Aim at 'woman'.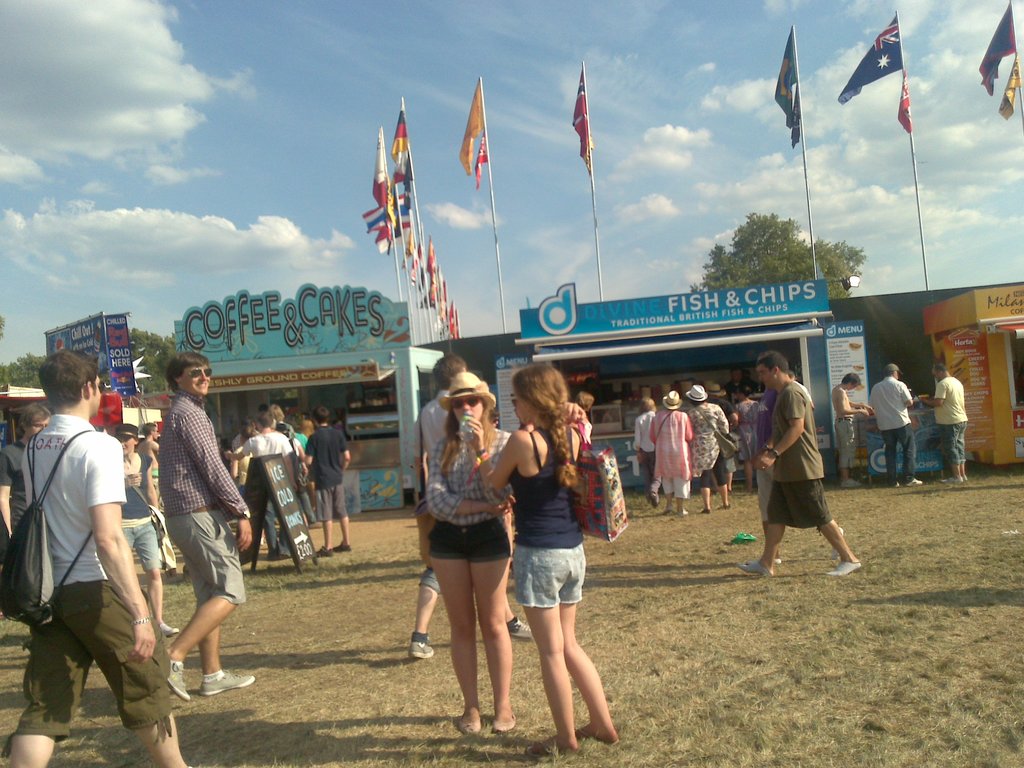
Aimed at region(653, 390, 701, 510).
